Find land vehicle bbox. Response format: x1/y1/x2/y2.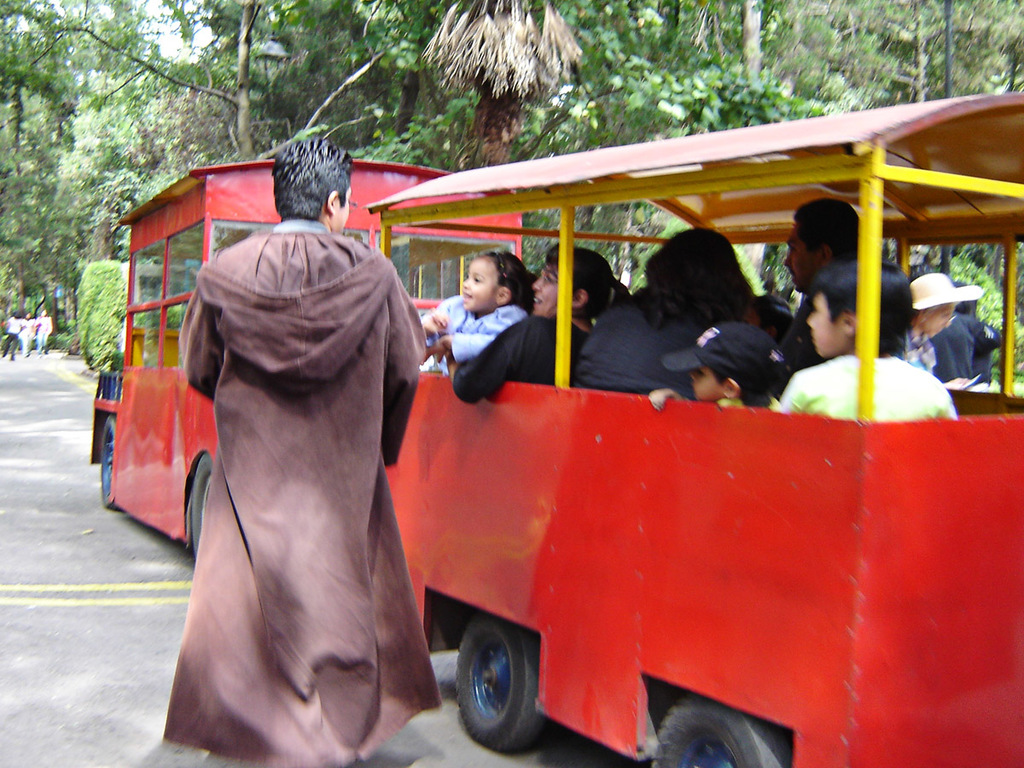
85/157/1023/767.
